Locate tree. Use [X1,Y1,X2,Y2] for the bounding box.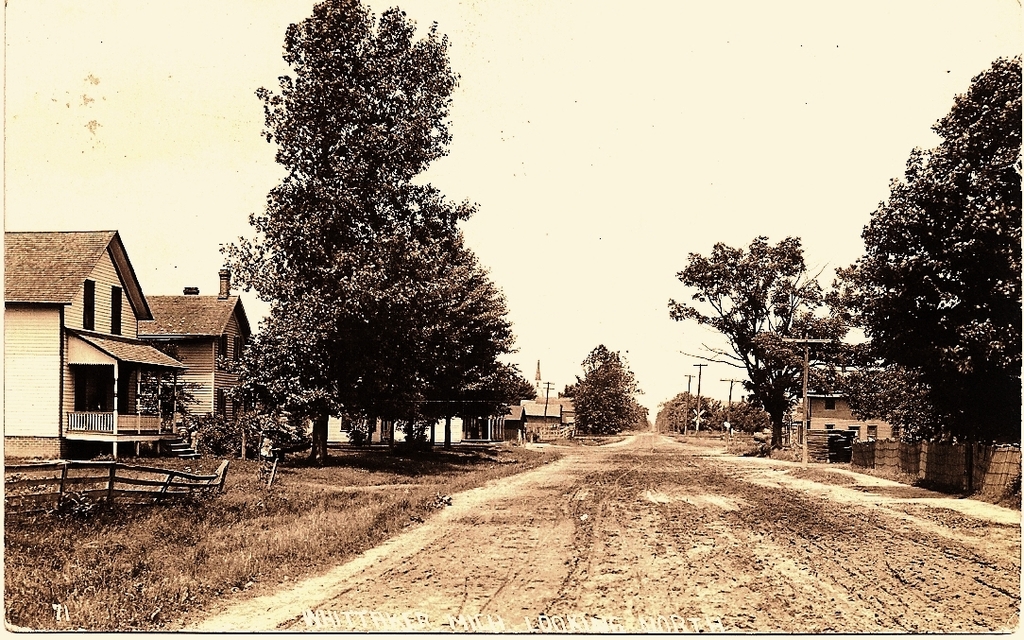
[674,228,837,443].
